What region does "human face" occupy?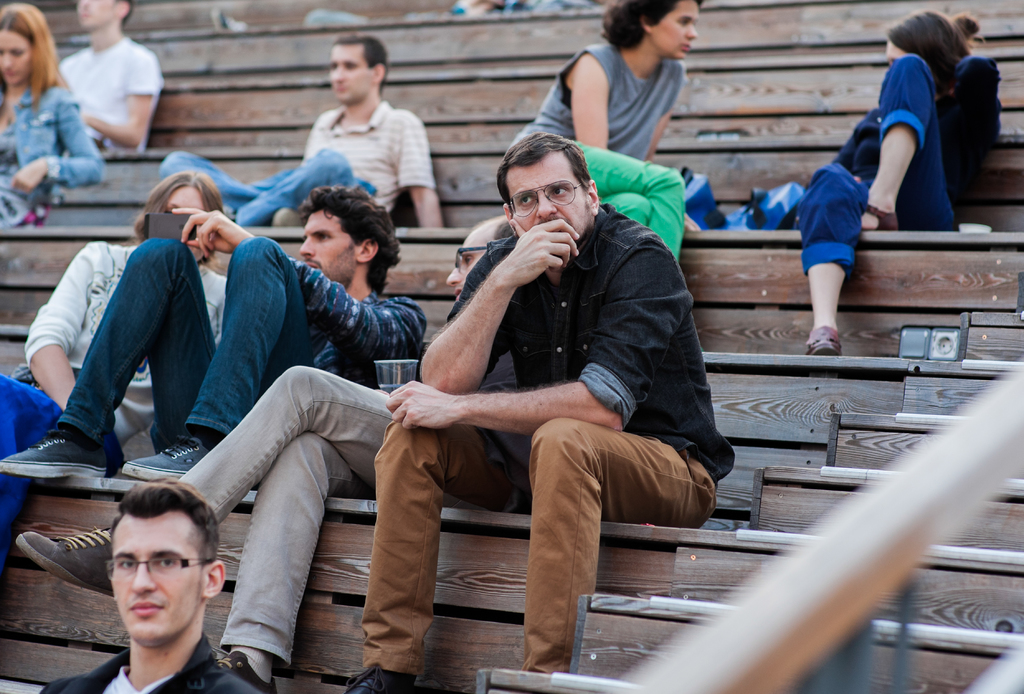
detection(300, 210, 365, 284).
